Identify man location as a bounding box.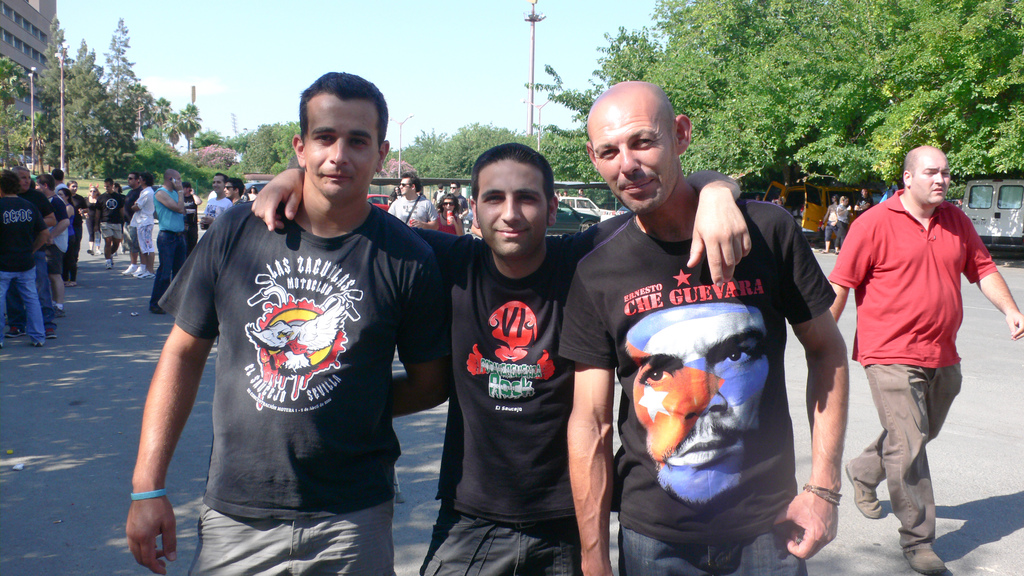
bbox(383, 173, 450, 230).
